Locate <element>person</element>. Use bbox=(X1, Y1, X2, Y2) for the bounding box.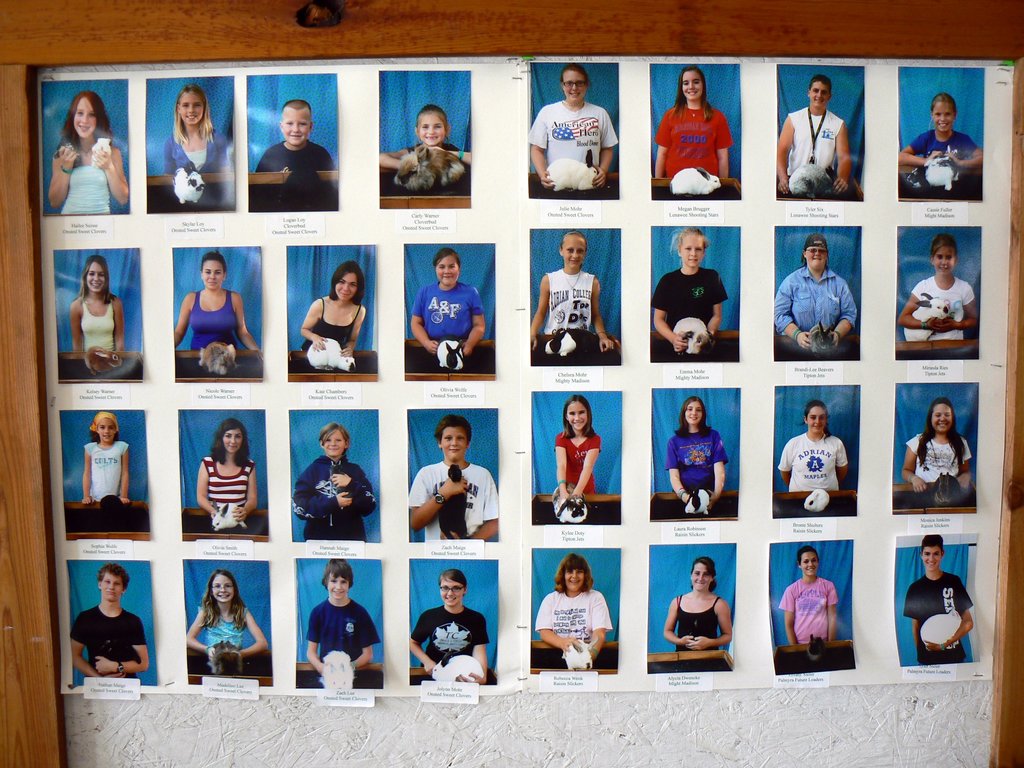
bbox=(378, 104, 471, 168).
